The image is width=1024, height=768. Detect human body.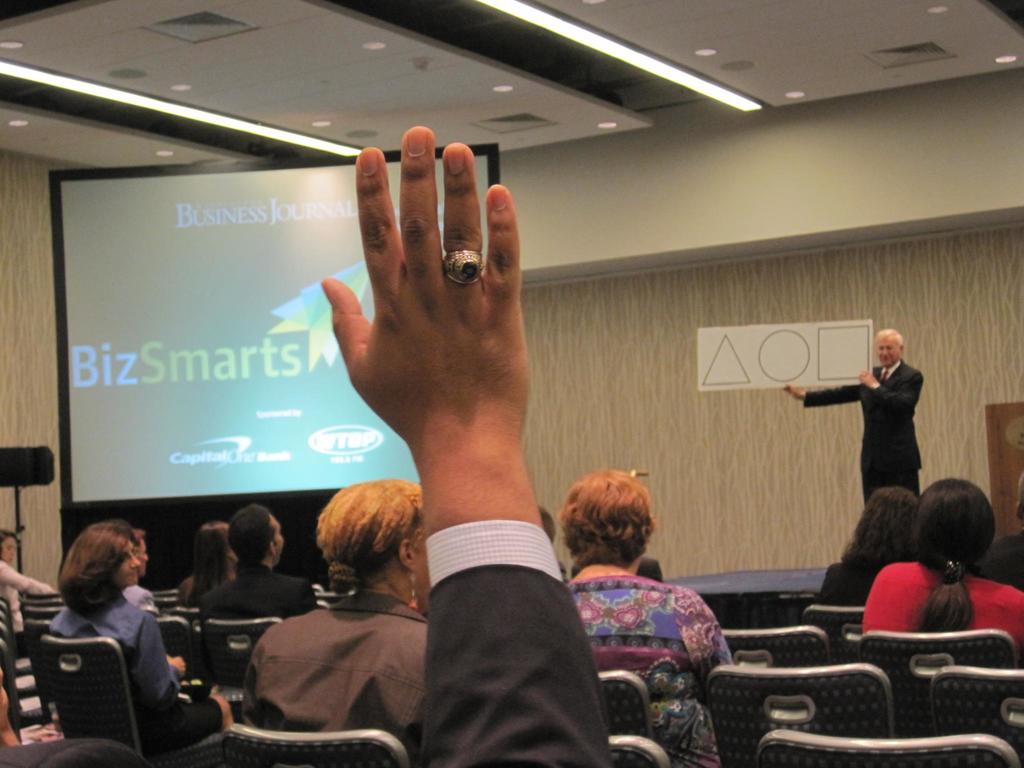
Detection: <box>0,527,68,637</box>.
